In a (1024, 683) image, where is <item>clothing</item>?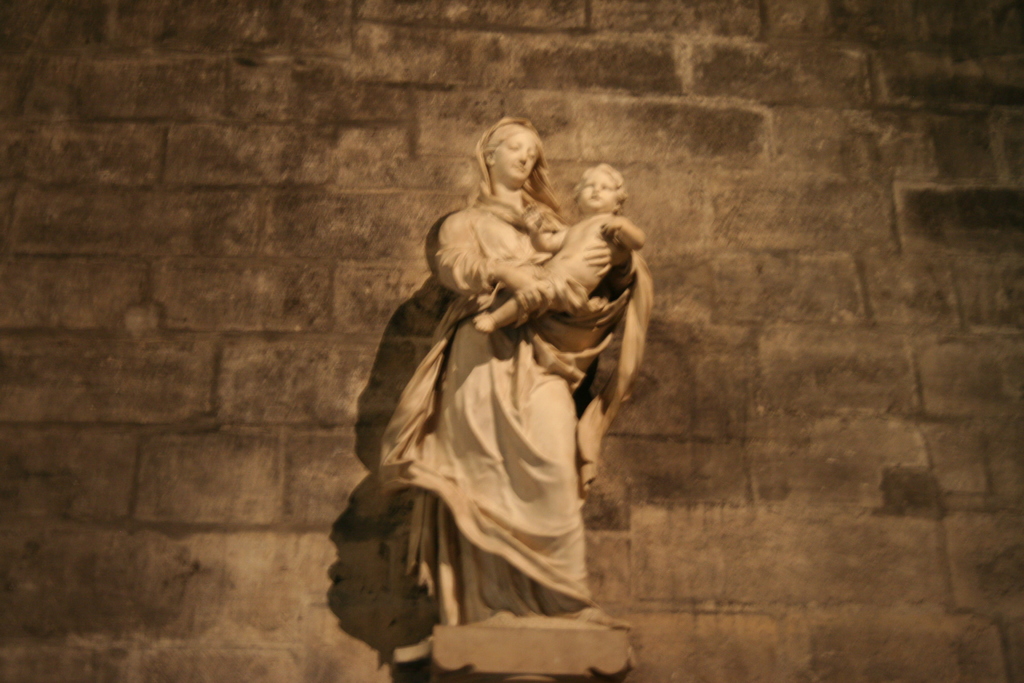
(left=349, top=183, right=648, bottom=630).
